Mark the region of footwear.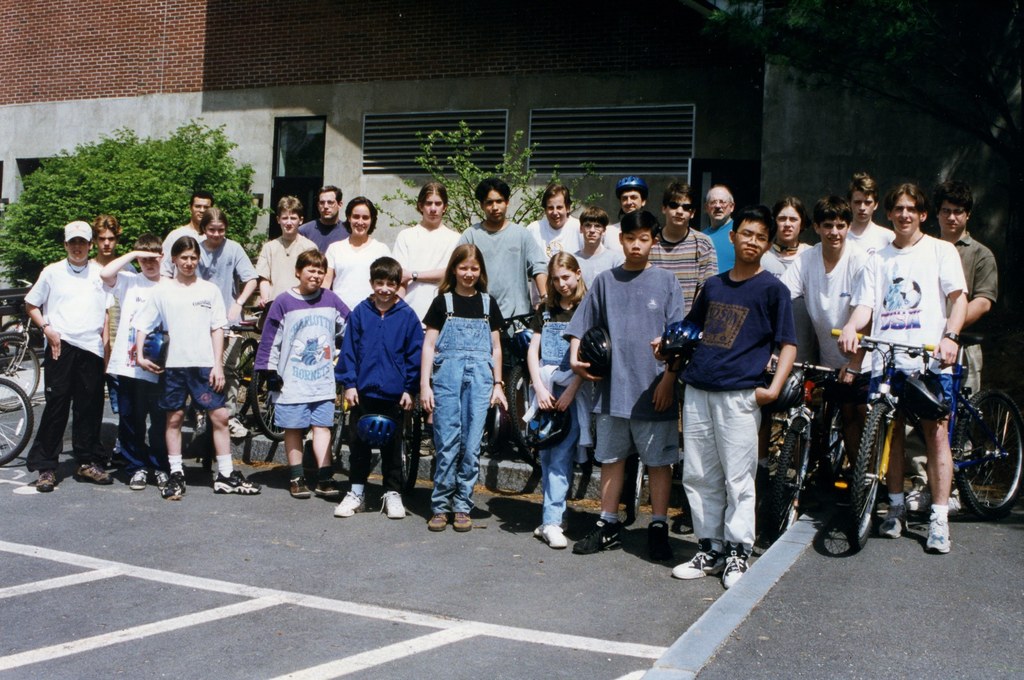
Region: Rect(947, 486, 963, 512).
